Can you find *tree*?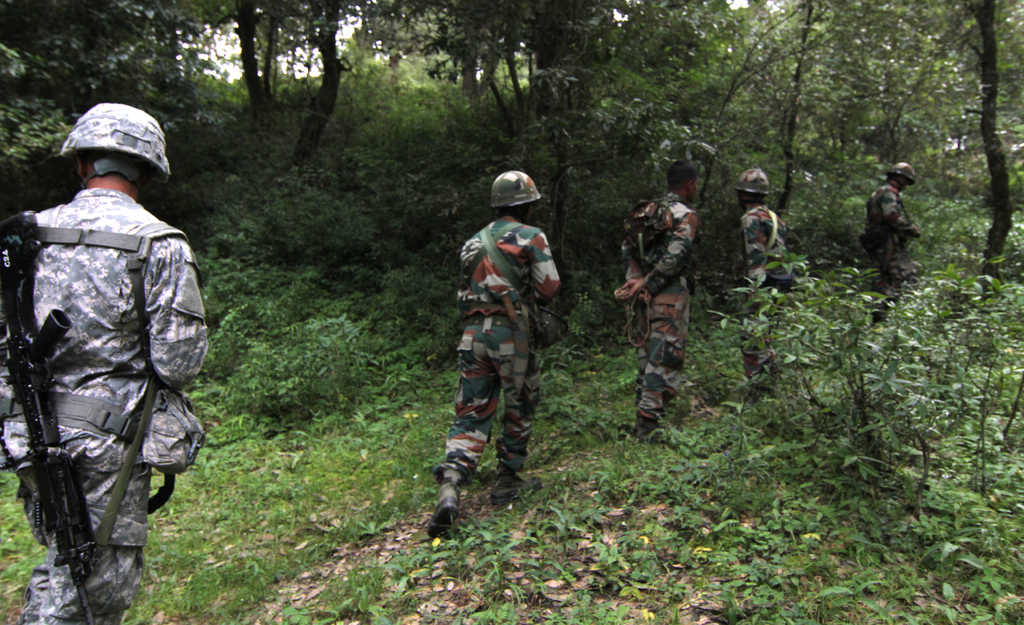
Yes, bounding box: (left=877, top=0, right=1011, bottom=298).
